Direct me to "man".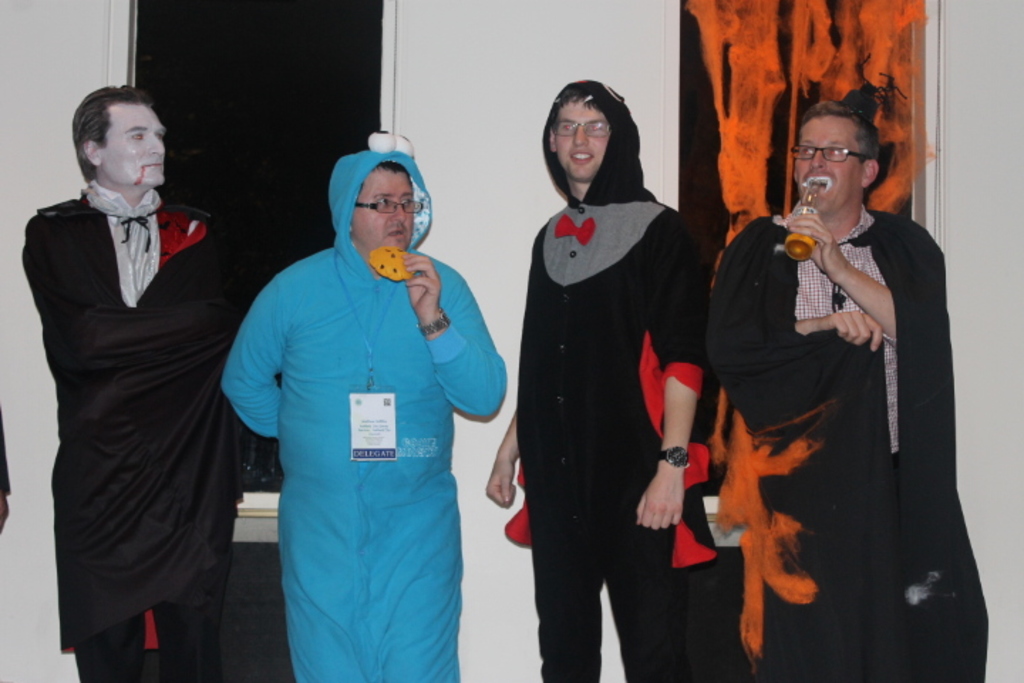
Direction: select_region(218, 141, 515, 682).
